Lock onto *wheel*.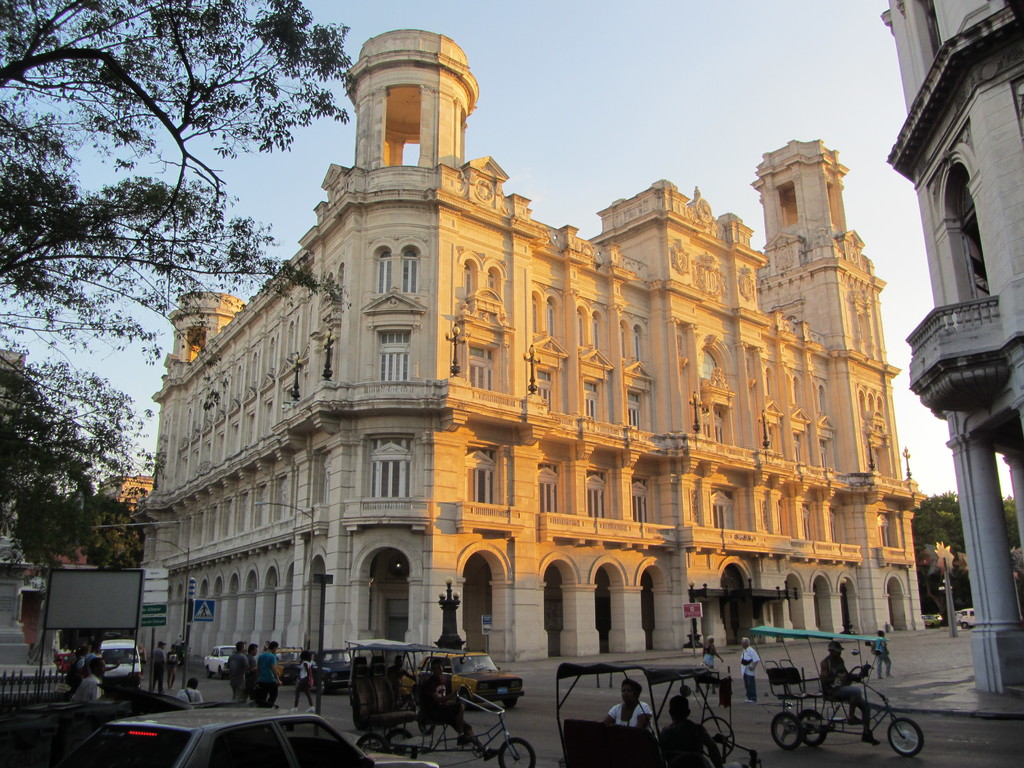
Locked: 496, 736, 536, 767.
